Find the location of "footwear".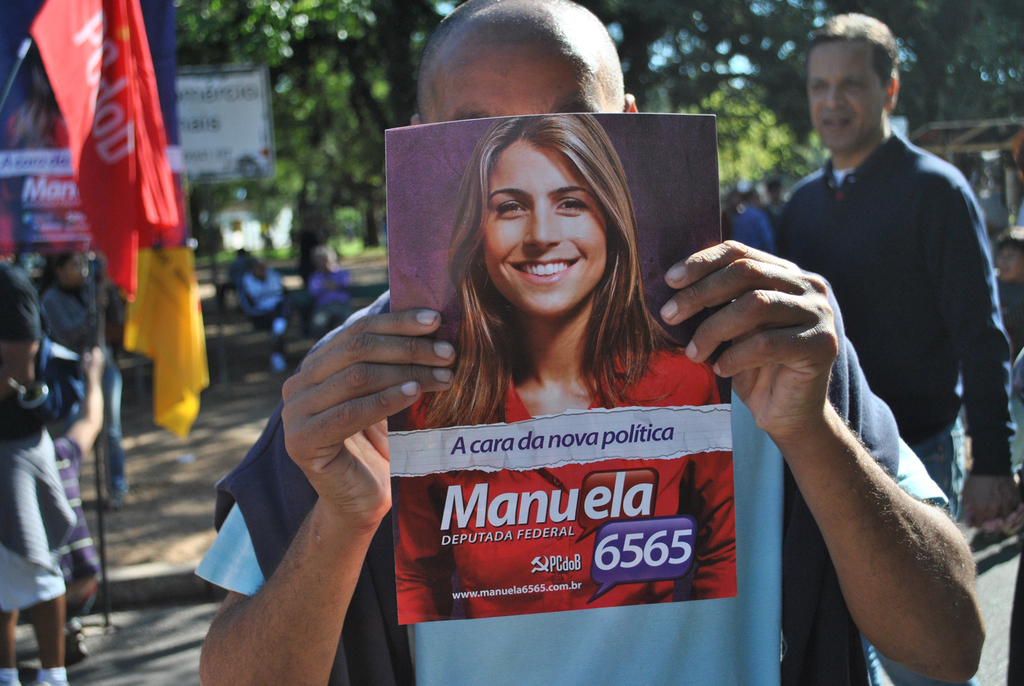
Location: l=29, t=681, r=68, b=685.
